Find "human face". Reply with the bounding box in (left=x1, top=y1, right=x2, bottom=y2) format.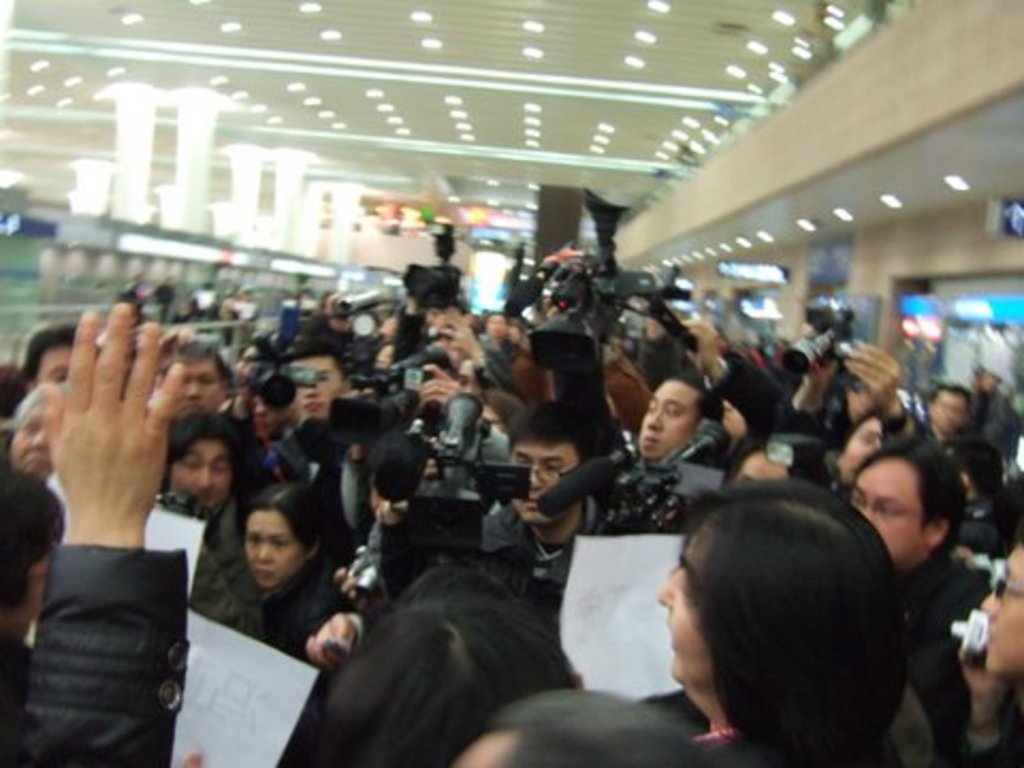
(left=181, top=352, right=222, bottom=401).
